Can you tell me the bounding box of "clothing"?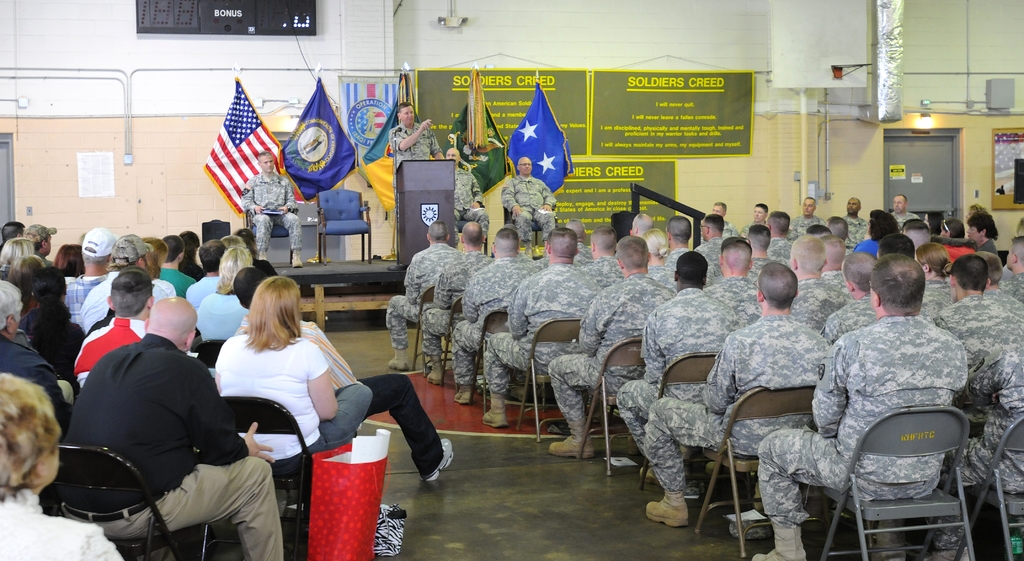
(x1=190, y1=272, x2=214, y2=312).
